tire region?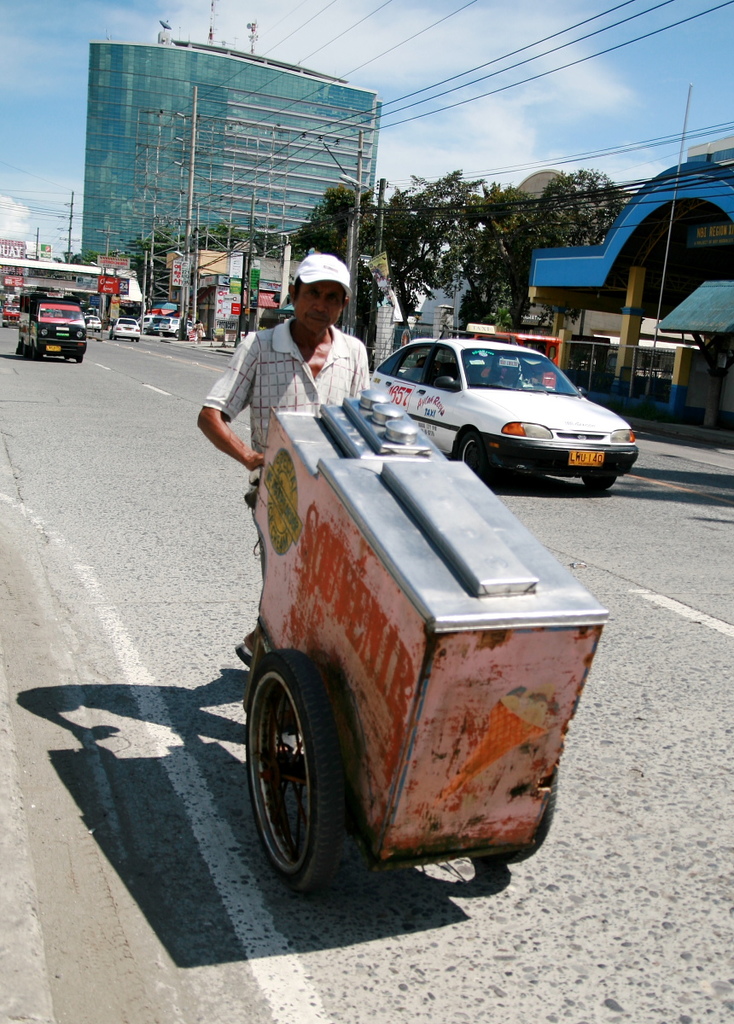
Rect(453, 437, 486, 478)
